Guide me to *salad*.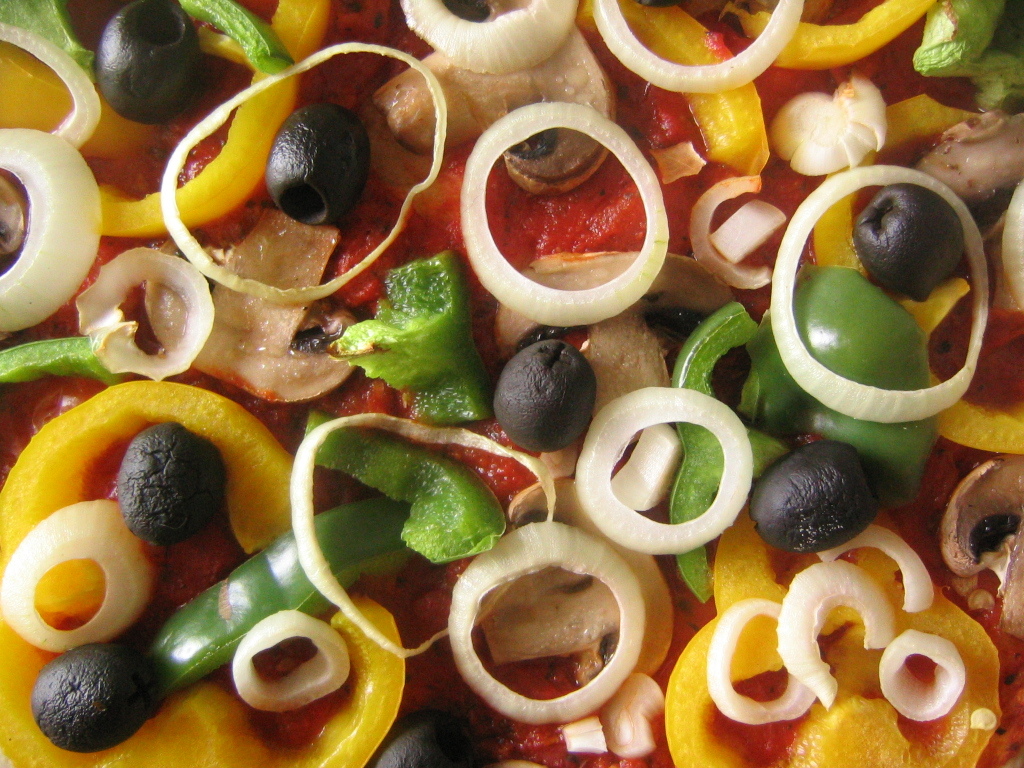
Guidance: <bbox>0, 0, 1023, 767</bbox>.
